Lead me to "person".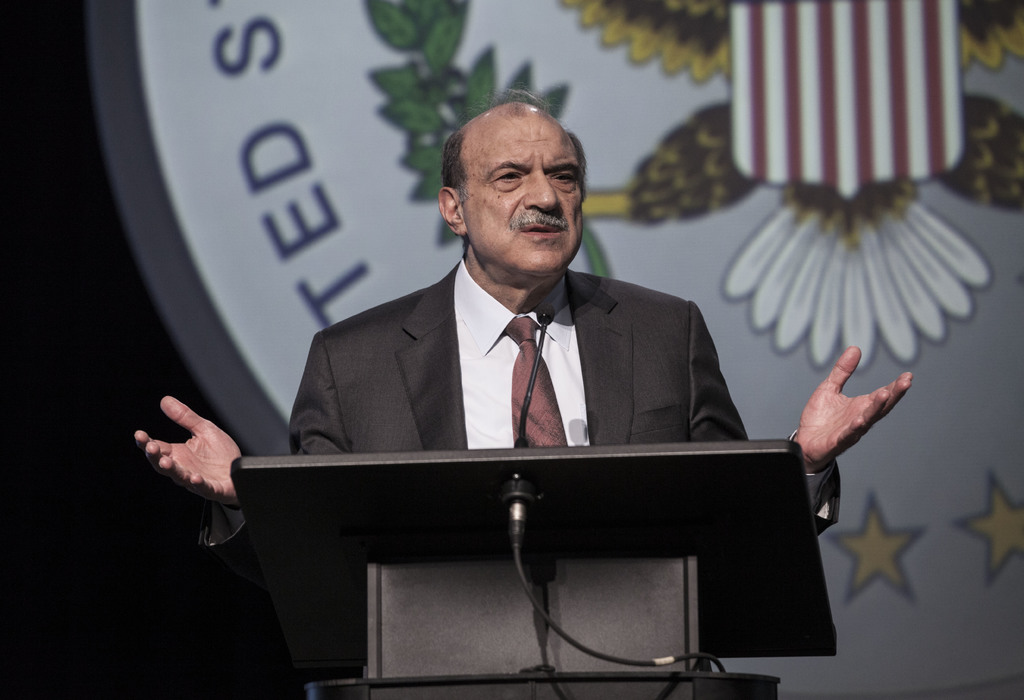
Lead to l=129, t=86, r=916, b=644.
